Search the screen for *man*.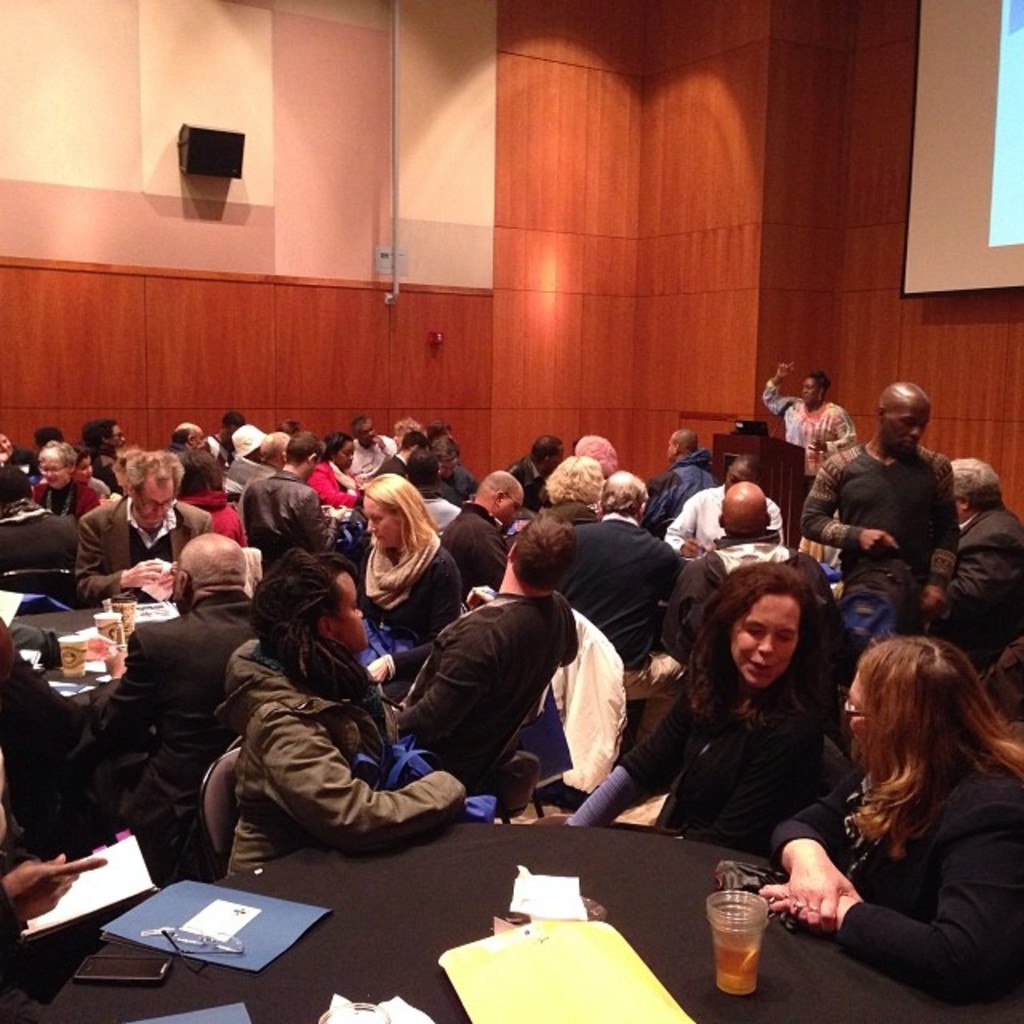
Found at [440,440,483,499].
